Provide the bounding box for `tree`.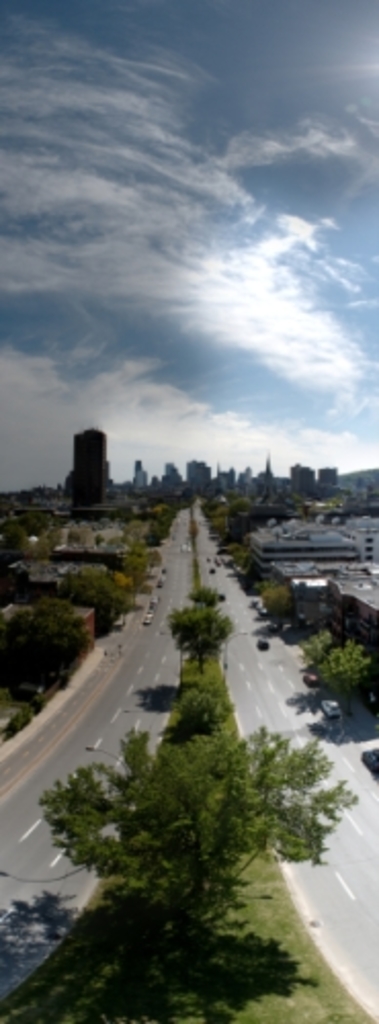
bbox=[2, 596, 96, 690].
